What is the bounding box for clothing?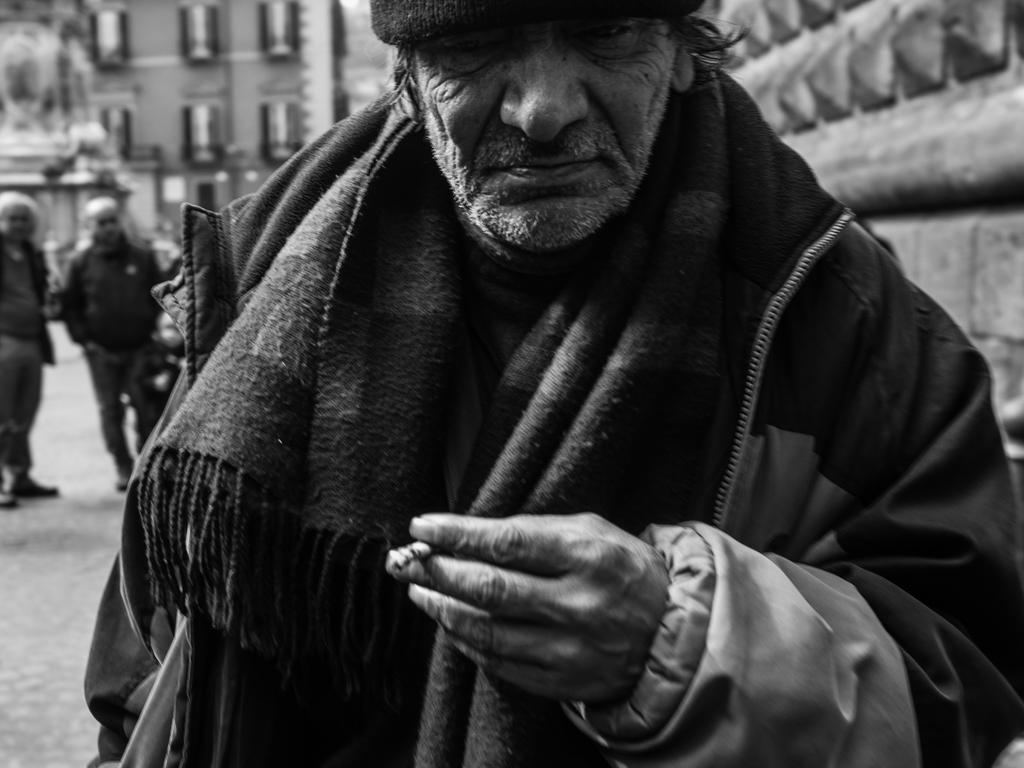
{"x1": 0, "y1": 233, "x2": 56, "y2": 468}.
